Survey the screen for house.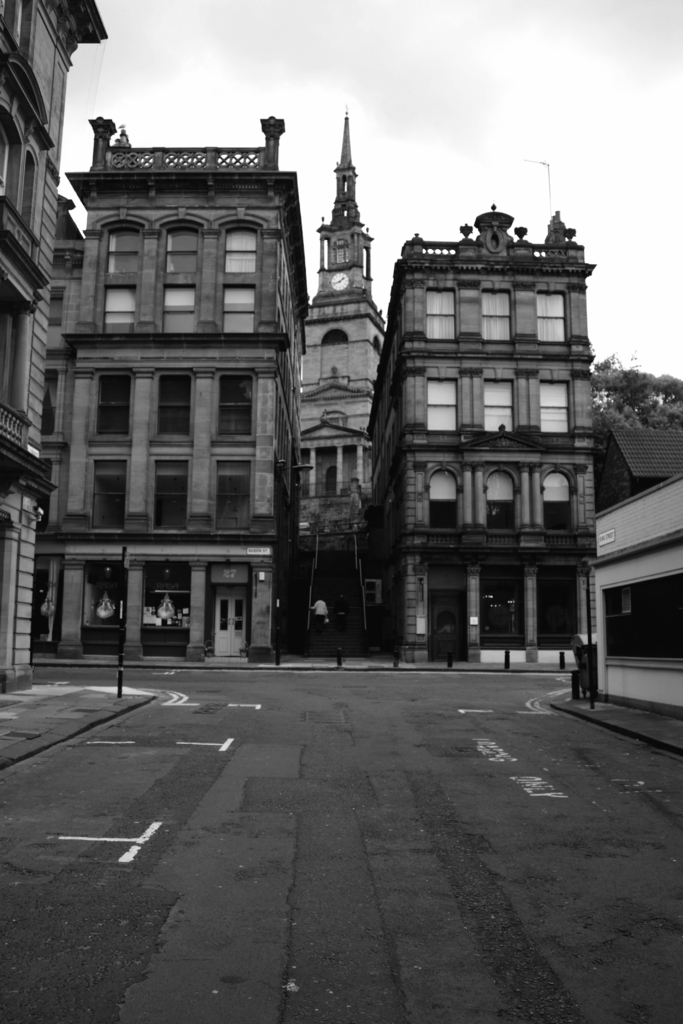
Survey found: <region>297, 111, 390, 657</region>.
